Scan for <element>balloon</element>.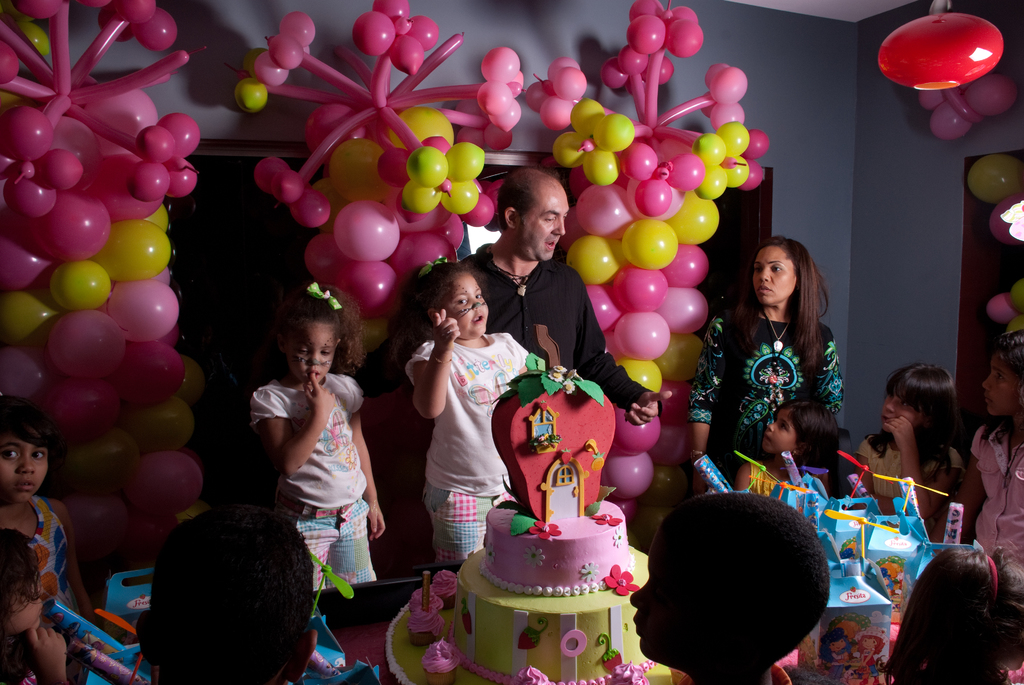
Scan result: crop(659, 93, 706, 124).
